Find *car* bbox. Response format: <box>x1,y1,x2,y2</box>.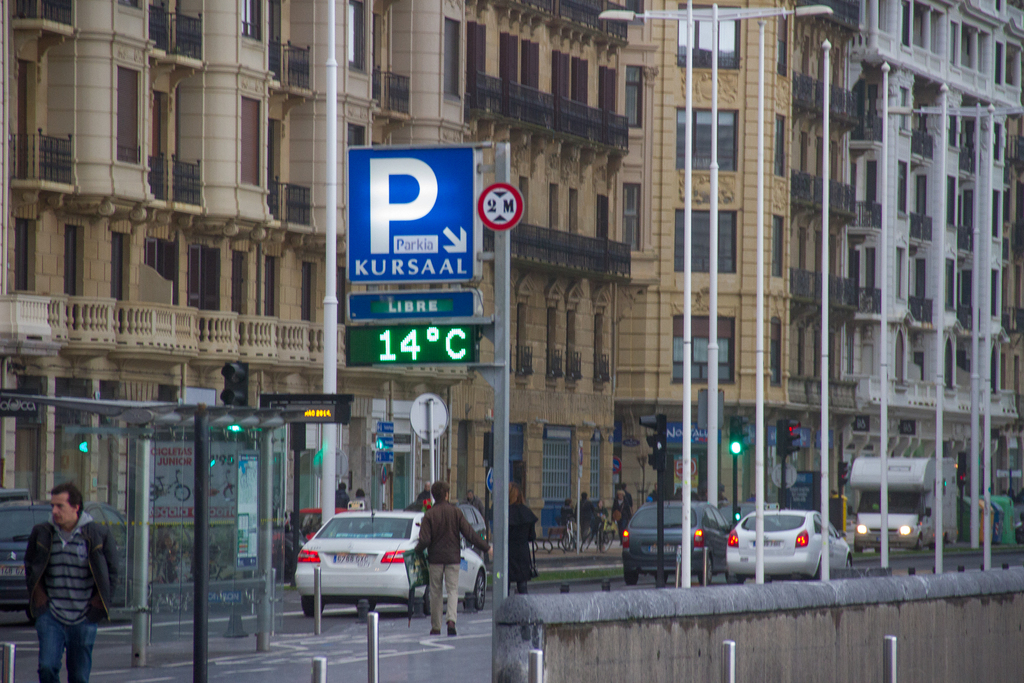
<box>0,490,125,620</box>.
